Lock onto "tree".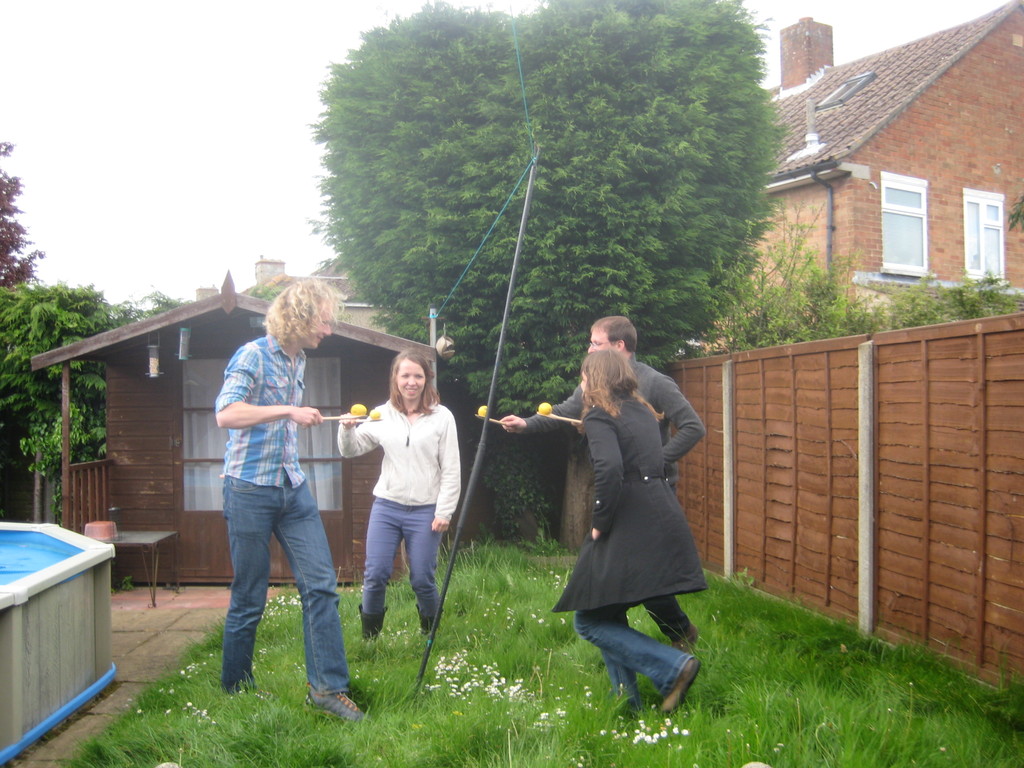
Locked: l=0, t=139, r=46, b=292.
